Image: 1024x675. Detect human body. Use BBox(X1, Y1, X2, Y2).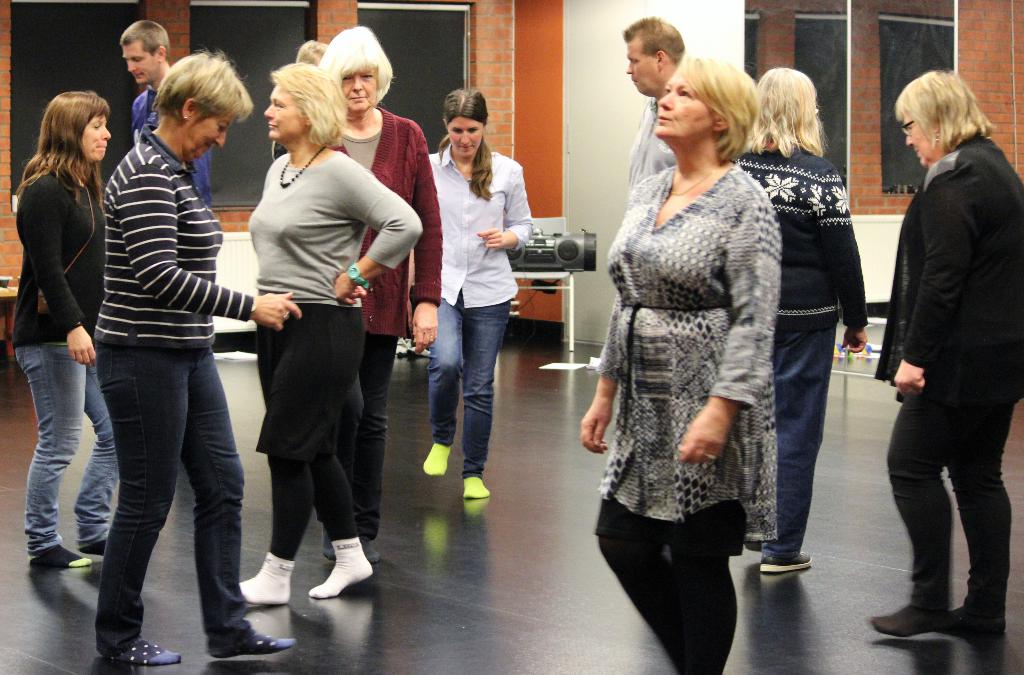
BBox(120, 15, 212, 200).
